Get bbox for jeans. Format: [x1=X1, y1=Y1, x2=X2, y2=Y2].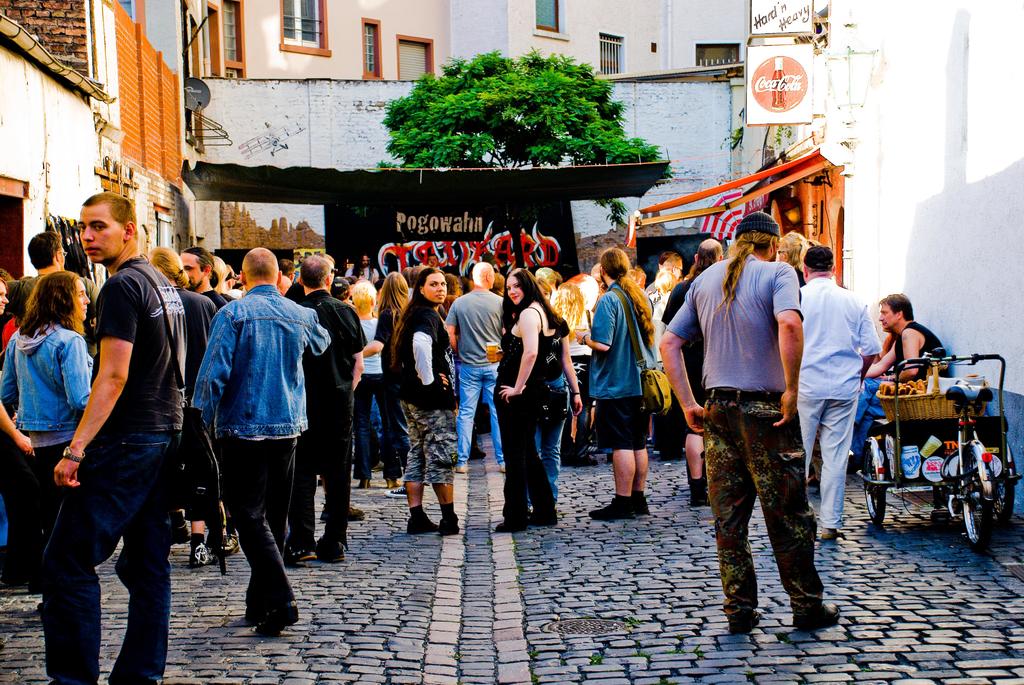
[x1=43, y1=443, x2=176, y2=681].
